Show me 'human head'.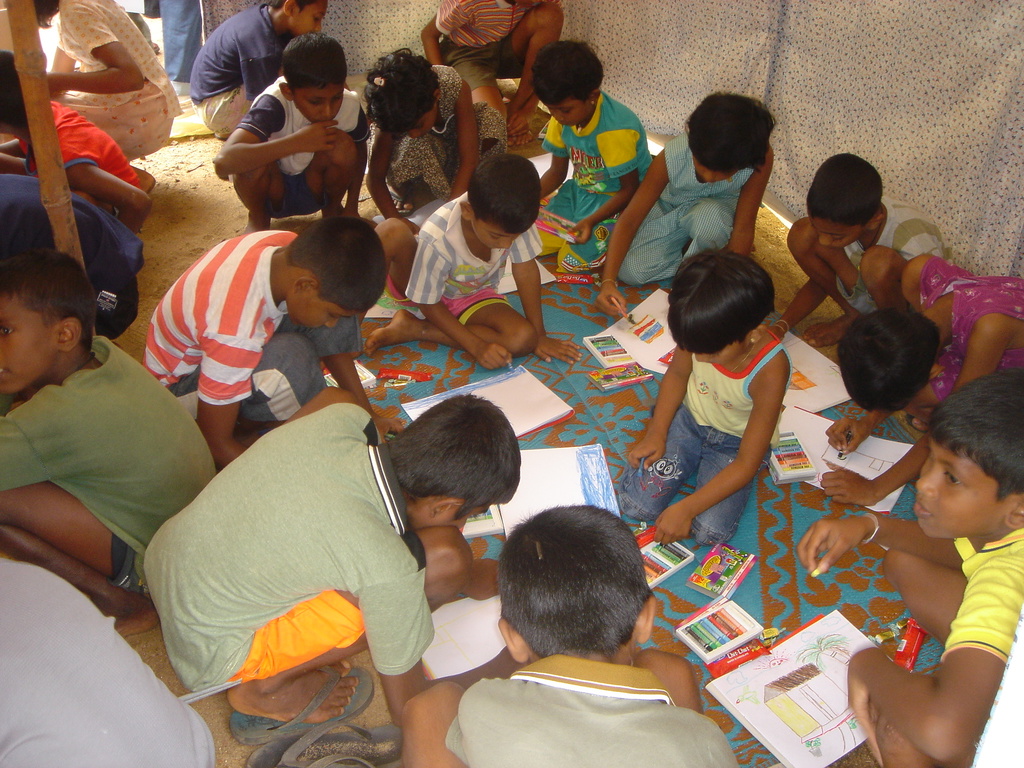
'human head' is here: {"x1": 808, "y1": 154, "x2": 882, "y2": 254}.
